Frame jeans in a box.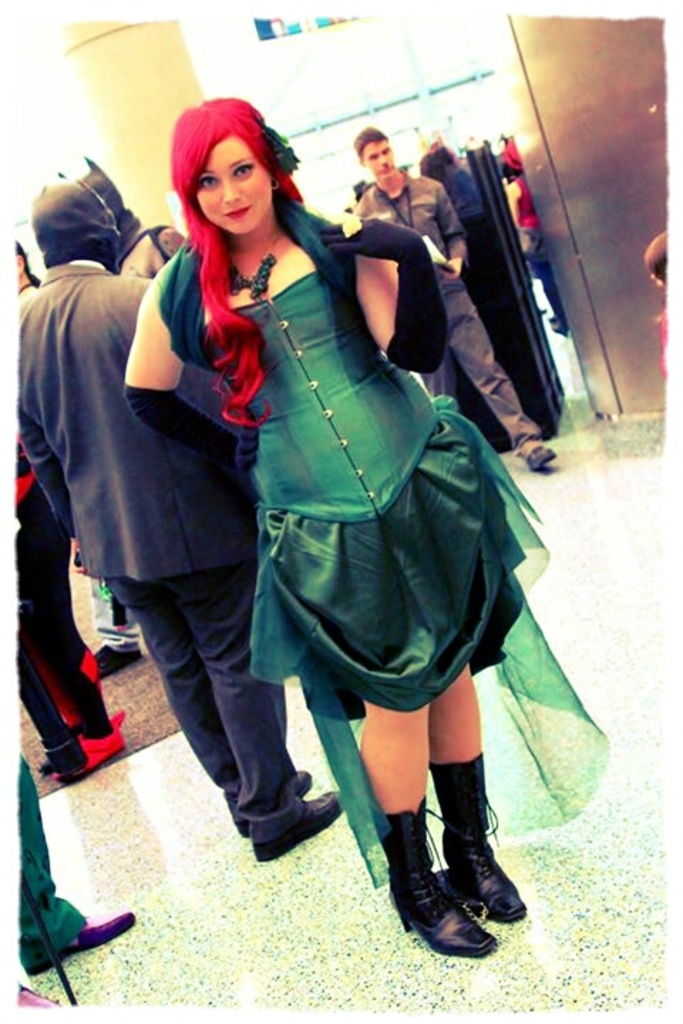
x1=4, y1=767, x2=81, y2=956.
